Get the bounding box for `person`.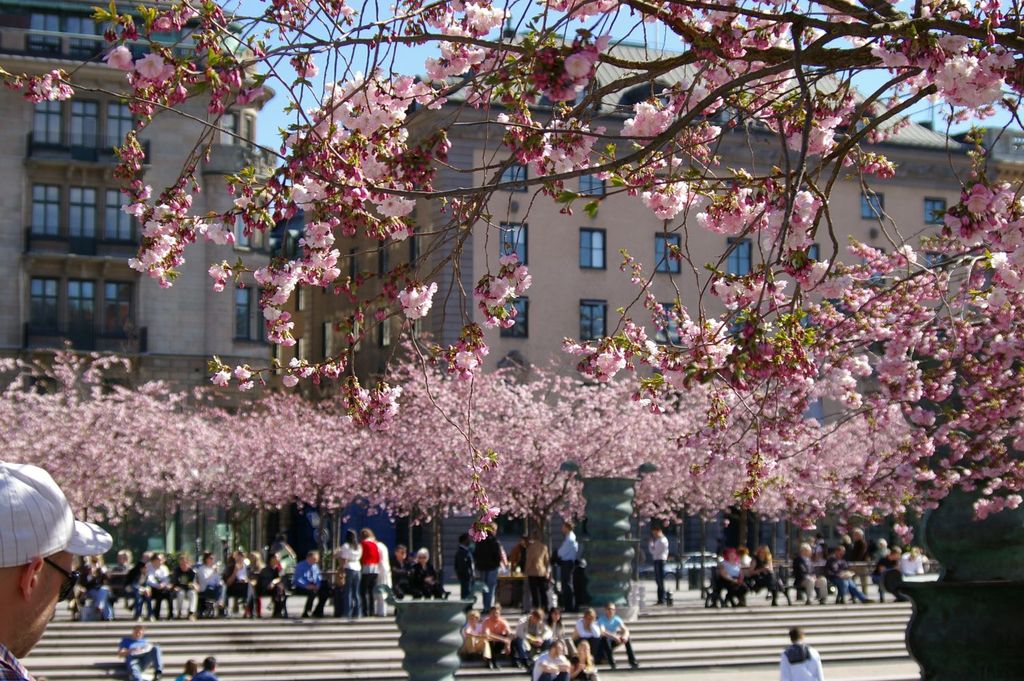
rect(0, 461, 120, 680).
